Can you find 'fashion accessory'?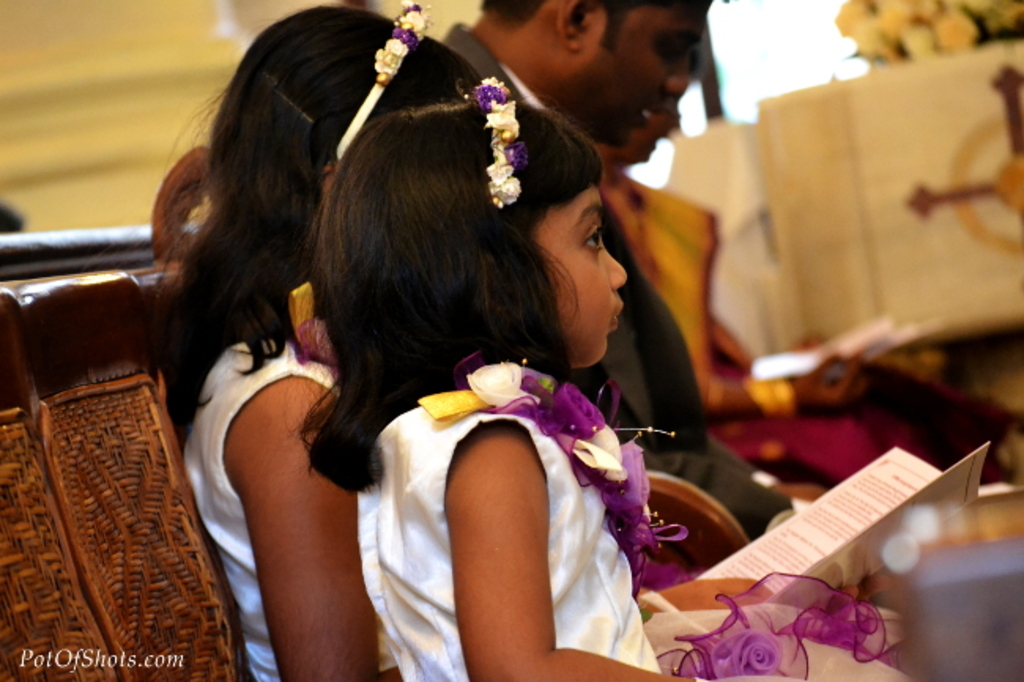
Yes, bounding box: bbox=[463, 71, 525, 216].
